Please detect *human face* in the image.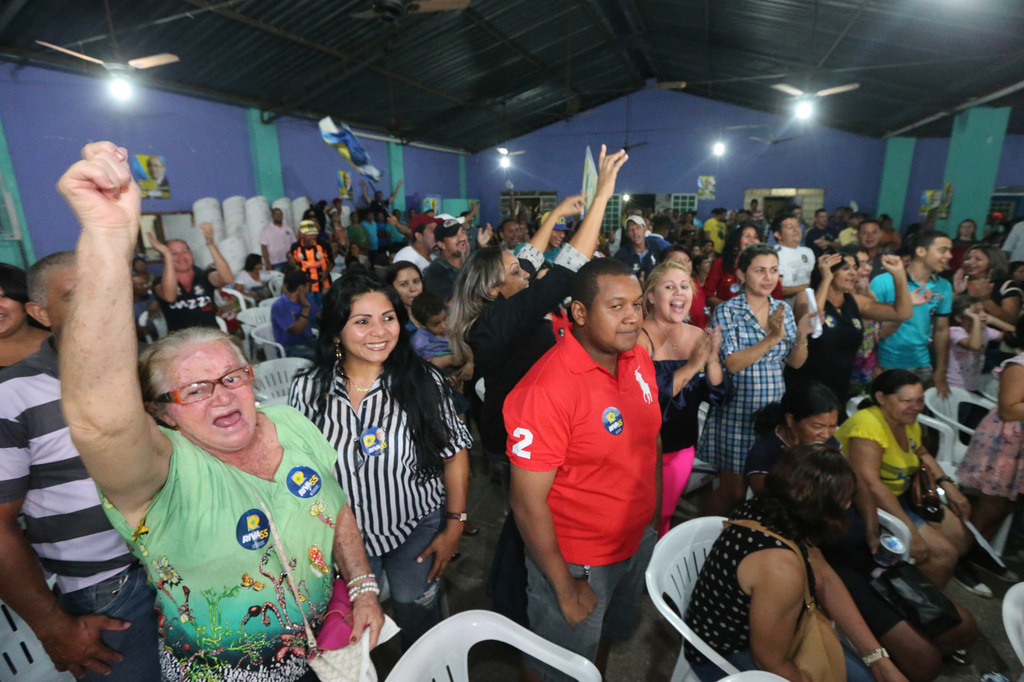
bbox=(424, 221, 434, 245).
